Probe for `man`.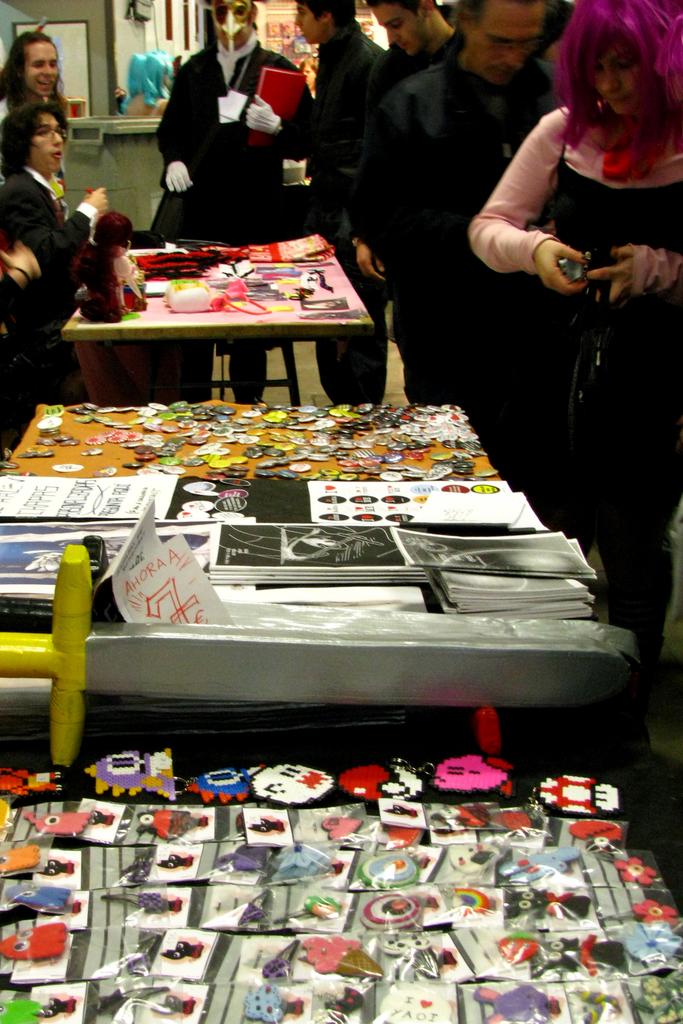
Probe result: bbox=(284, 0, 383, 404).
